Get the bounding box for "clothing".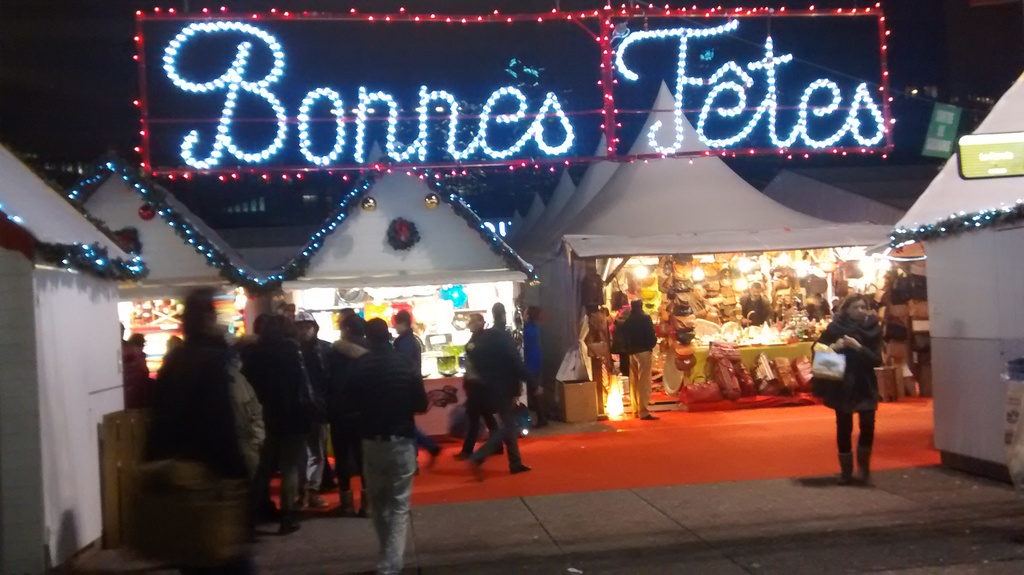
(x1=458, y1=329, x2=502, y2=455).
